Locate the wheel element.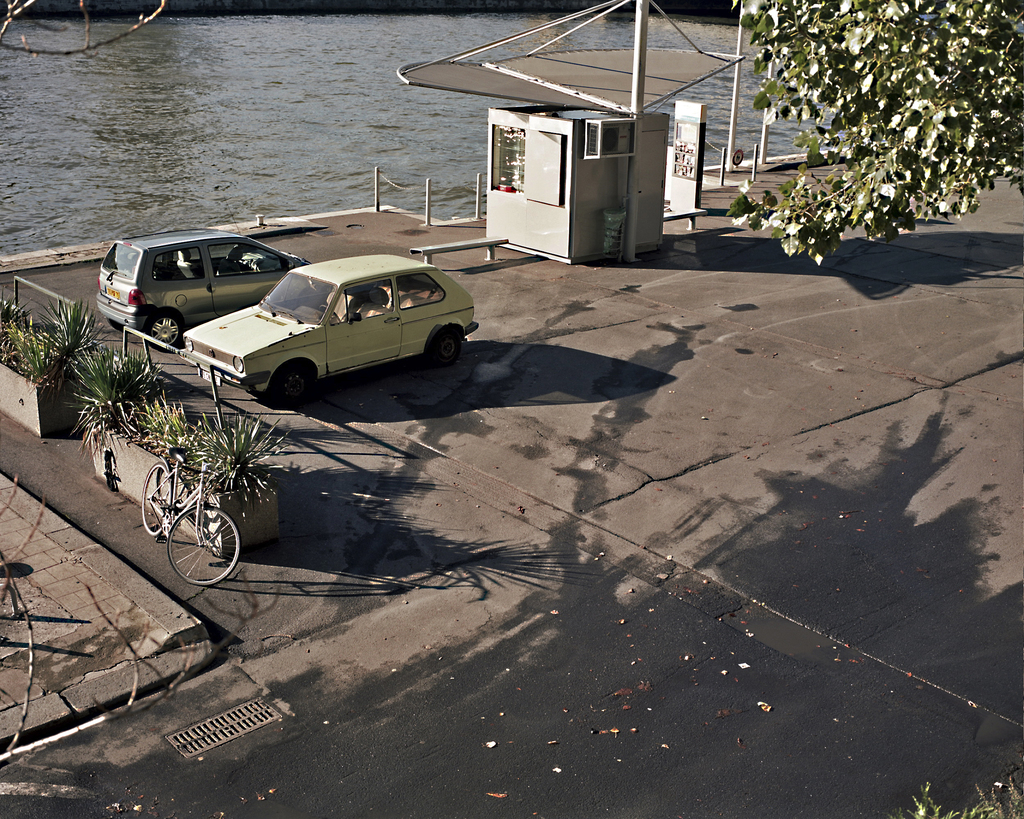
Element bbox: rect(426, 326, 472, 365).
